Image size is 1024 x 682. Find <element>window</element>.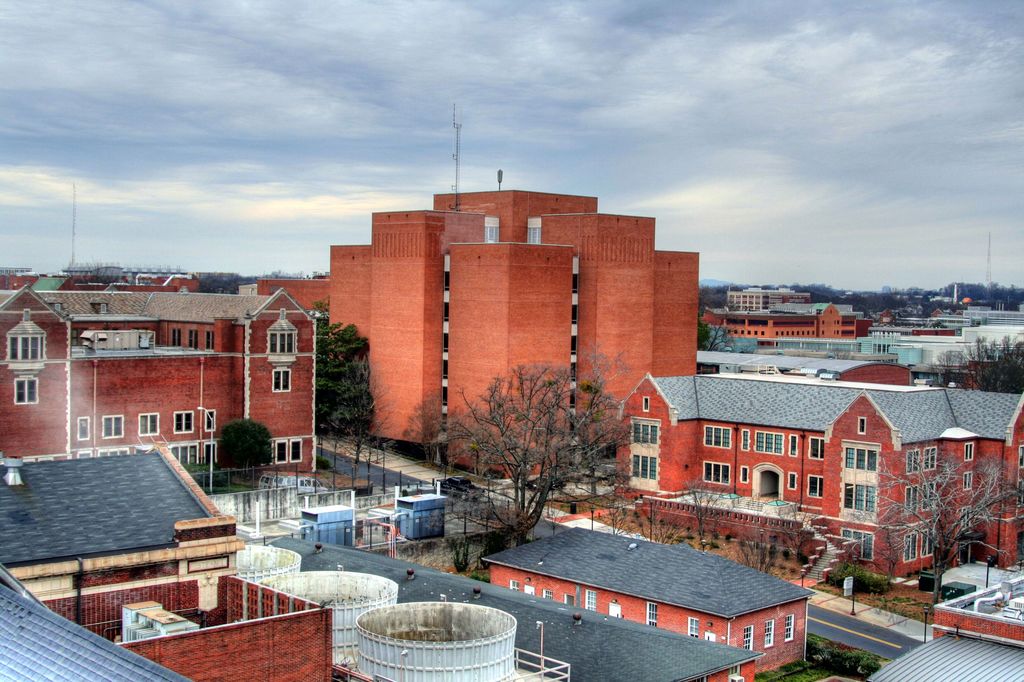
783/617/794/644.
